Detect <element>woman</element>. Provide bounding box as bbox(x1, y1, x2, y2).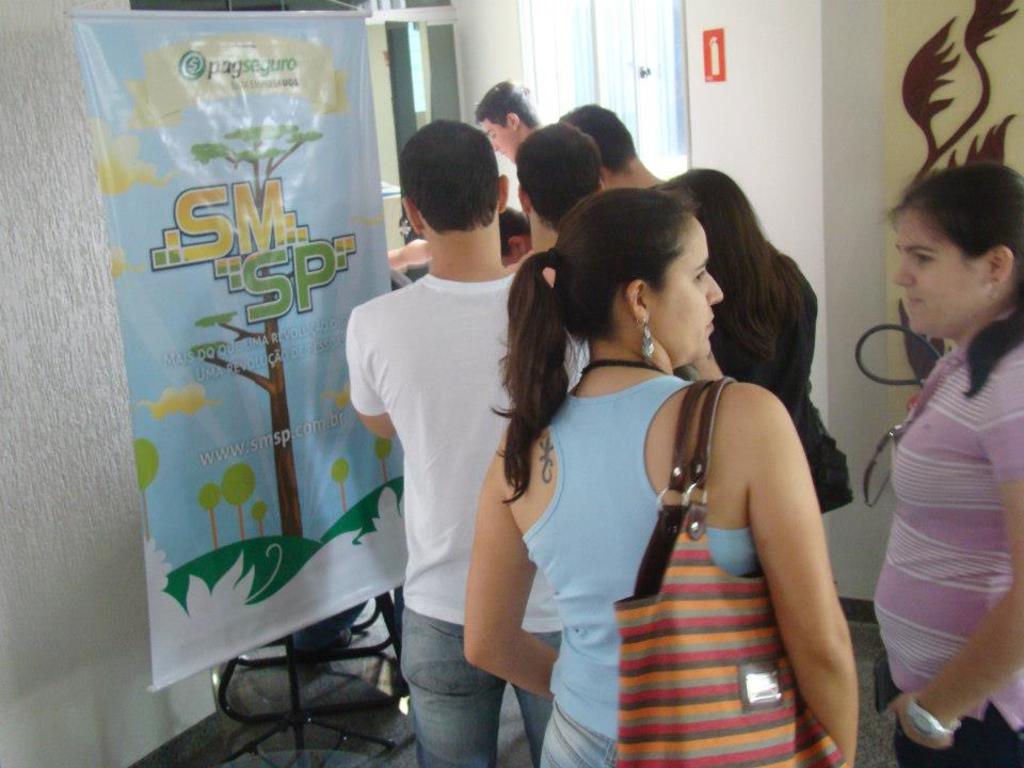
bbox(864, 160, 1023, 767).
